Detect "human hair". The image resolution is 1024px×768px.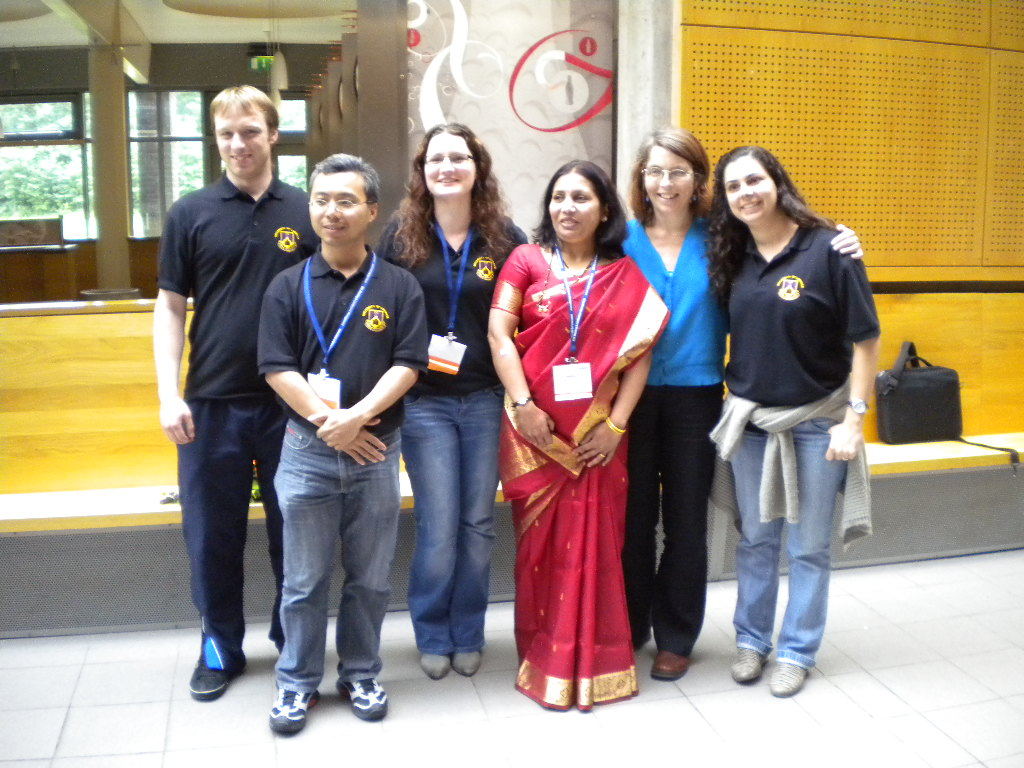
{"x1": 210, "y1": 83, "x2": 279, "y2": 145}.
